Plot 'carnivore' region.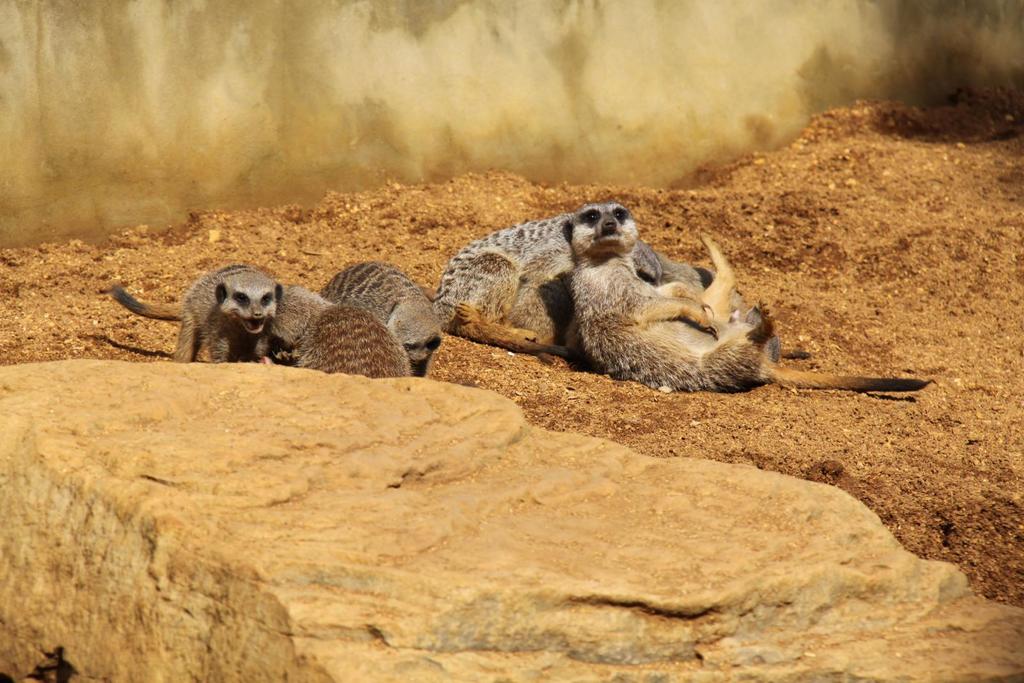
Plotted at rect(265, 280, 420, 371).
